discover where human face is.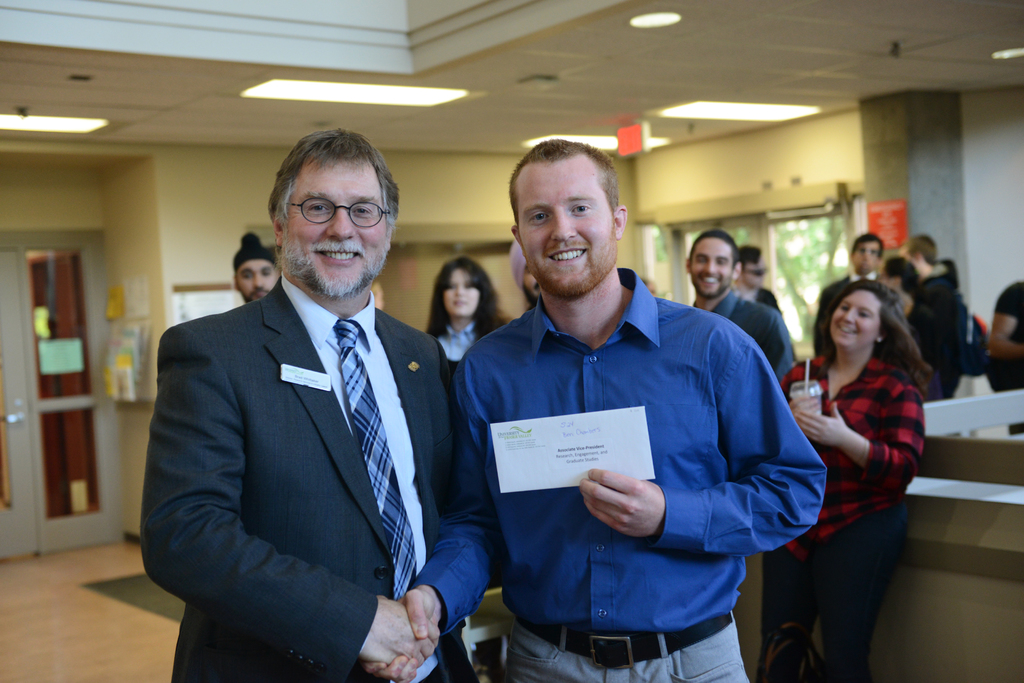
Discovered at rect(854, 241, 879, 273).
